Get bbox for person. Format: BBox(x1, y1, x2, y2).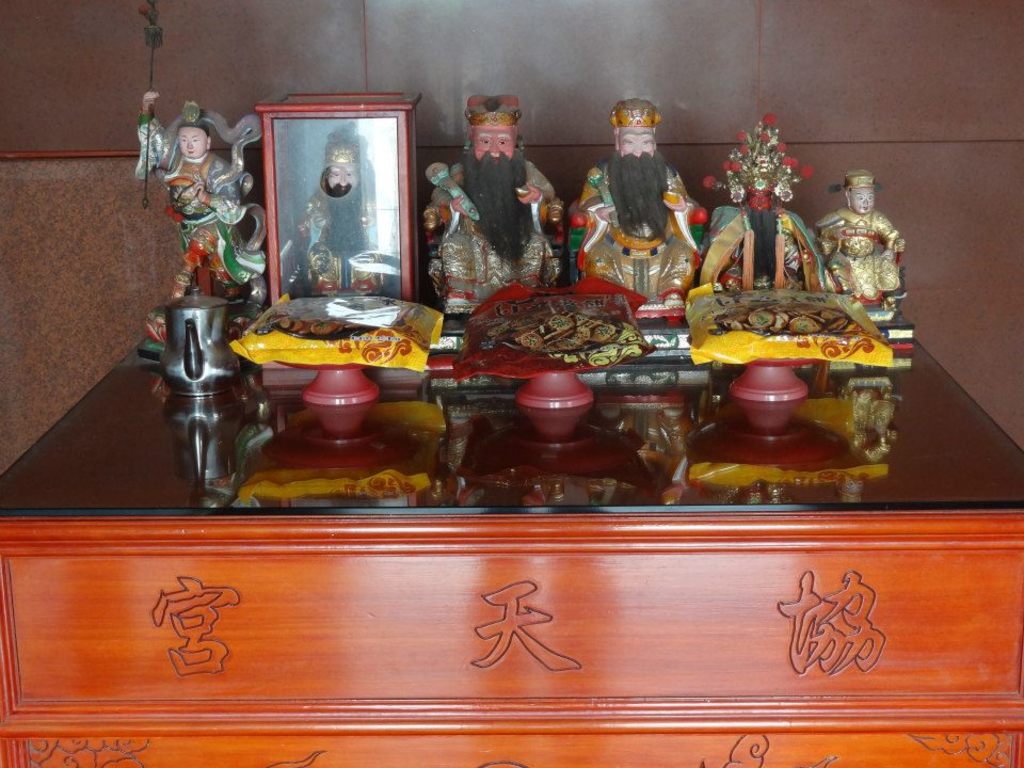
BBox(127, 99, 257, 276).
